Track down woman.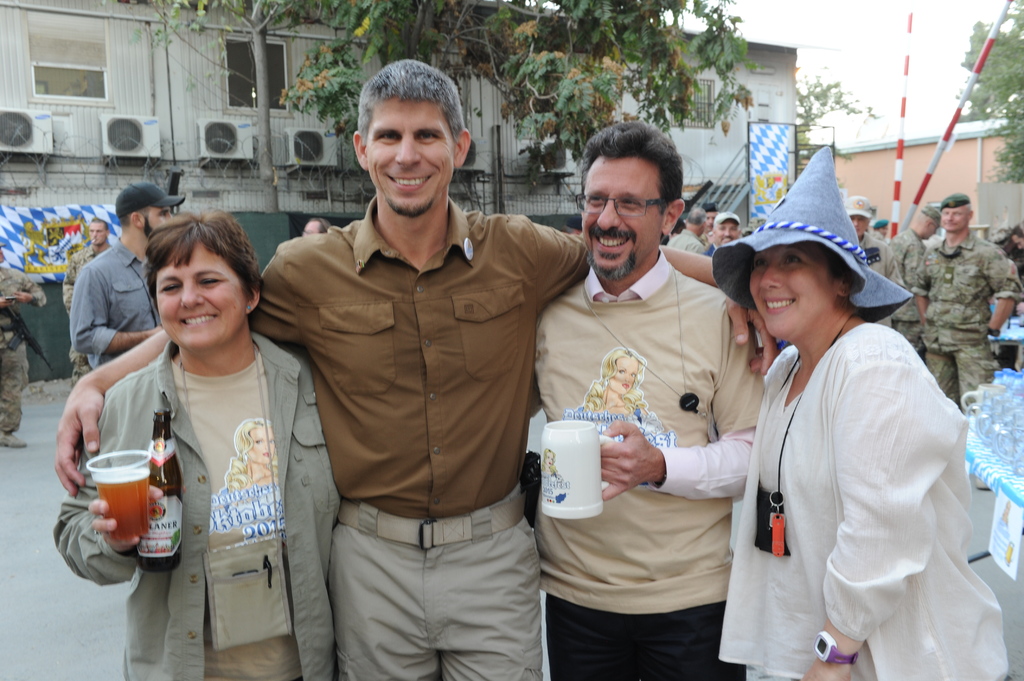
Tracked to left=84, top=199, right=321, bottom=677.
